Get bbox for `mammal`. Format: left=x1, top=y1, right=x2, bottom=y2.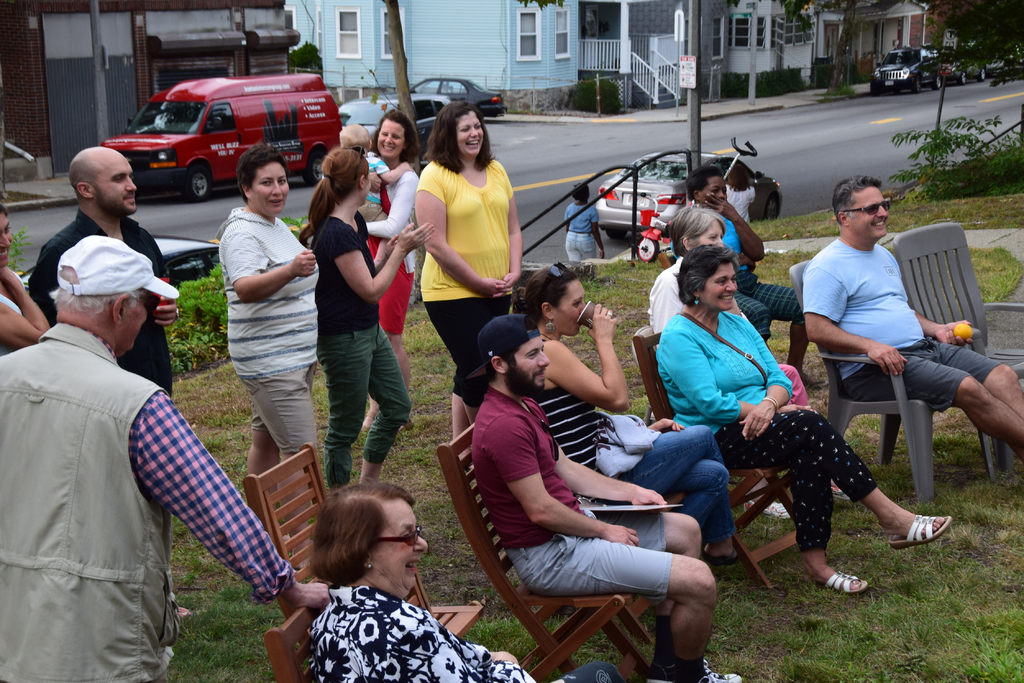
left=0, top=200, right=52, bottom=357.
